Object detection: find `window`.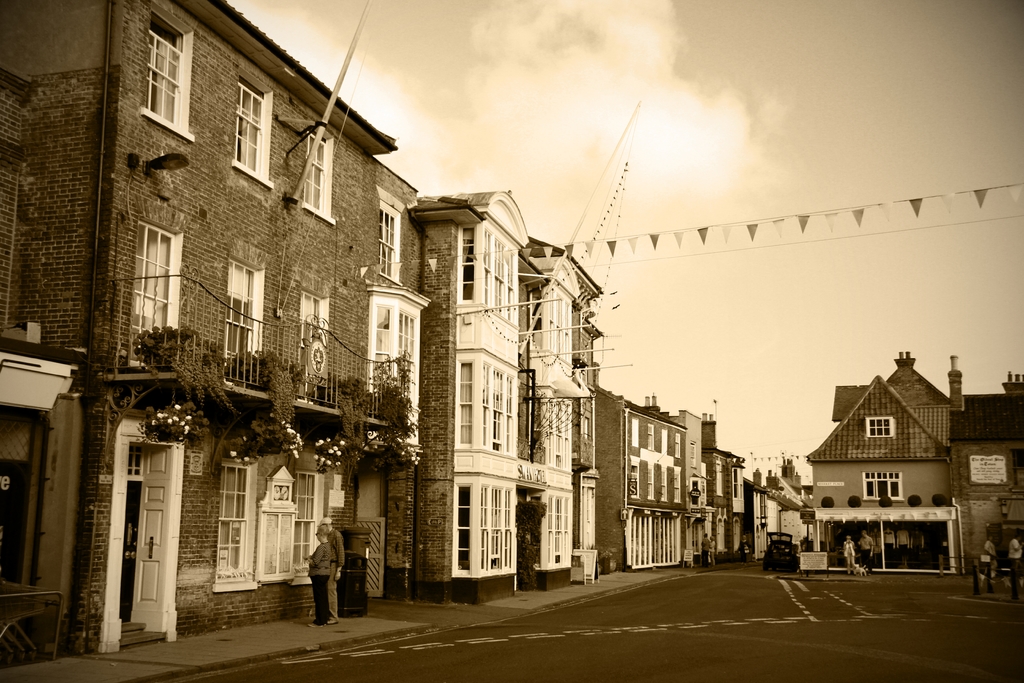
647 422 655 450.
